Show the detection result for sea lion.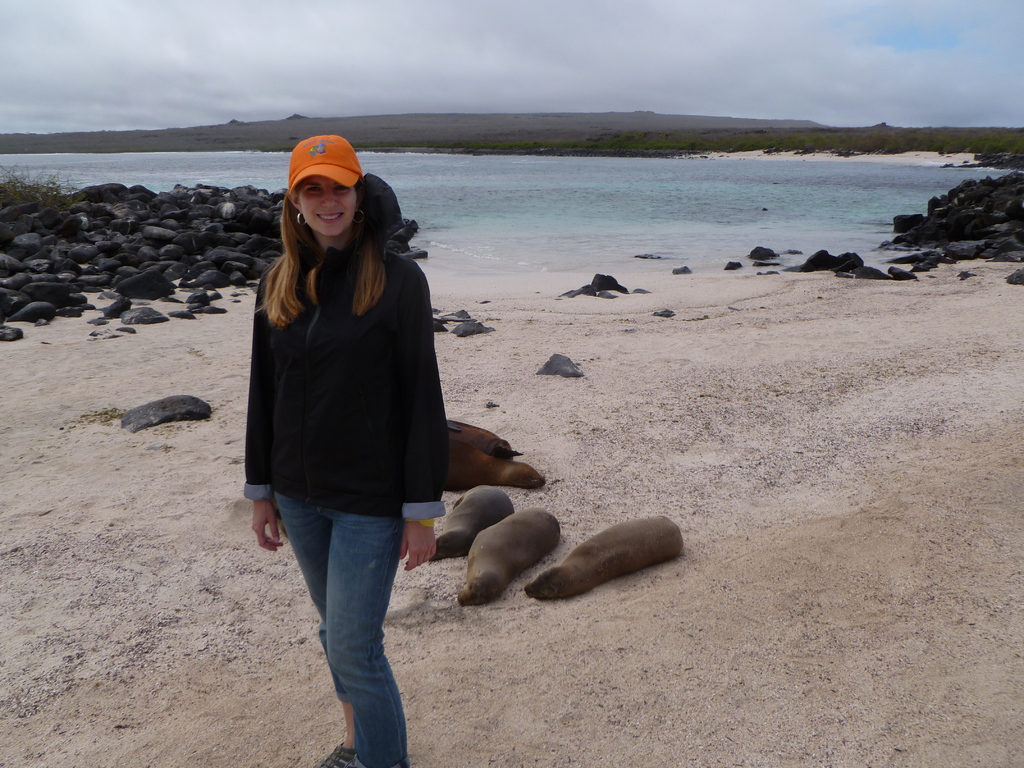
458 511 556 602.
